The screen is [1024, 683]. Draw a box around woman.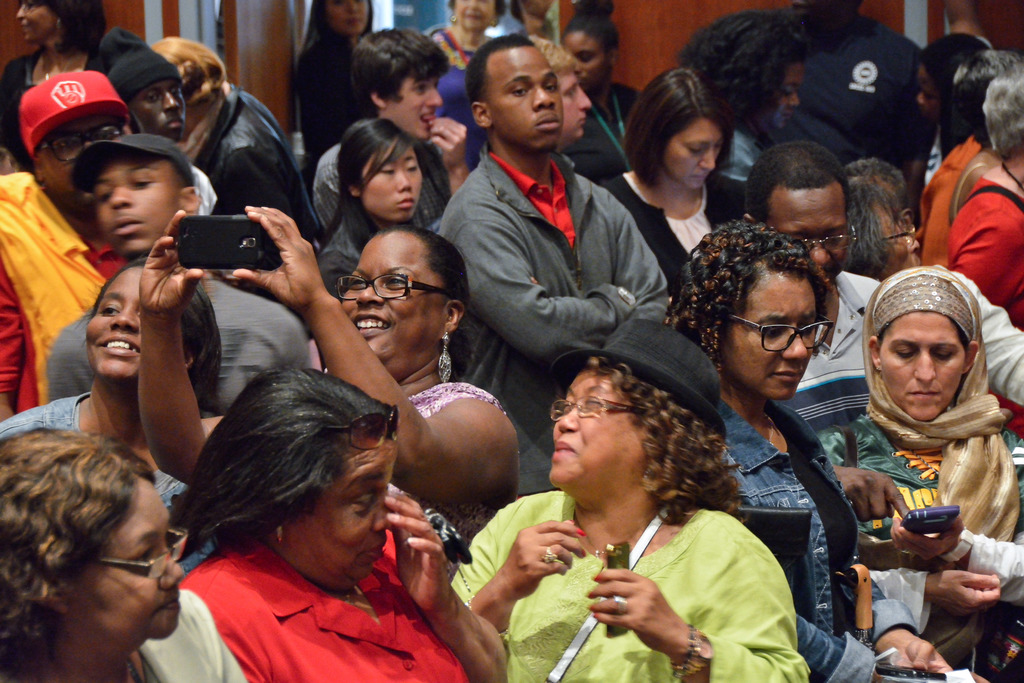
<region>0, 268, 230, 486</region>.
